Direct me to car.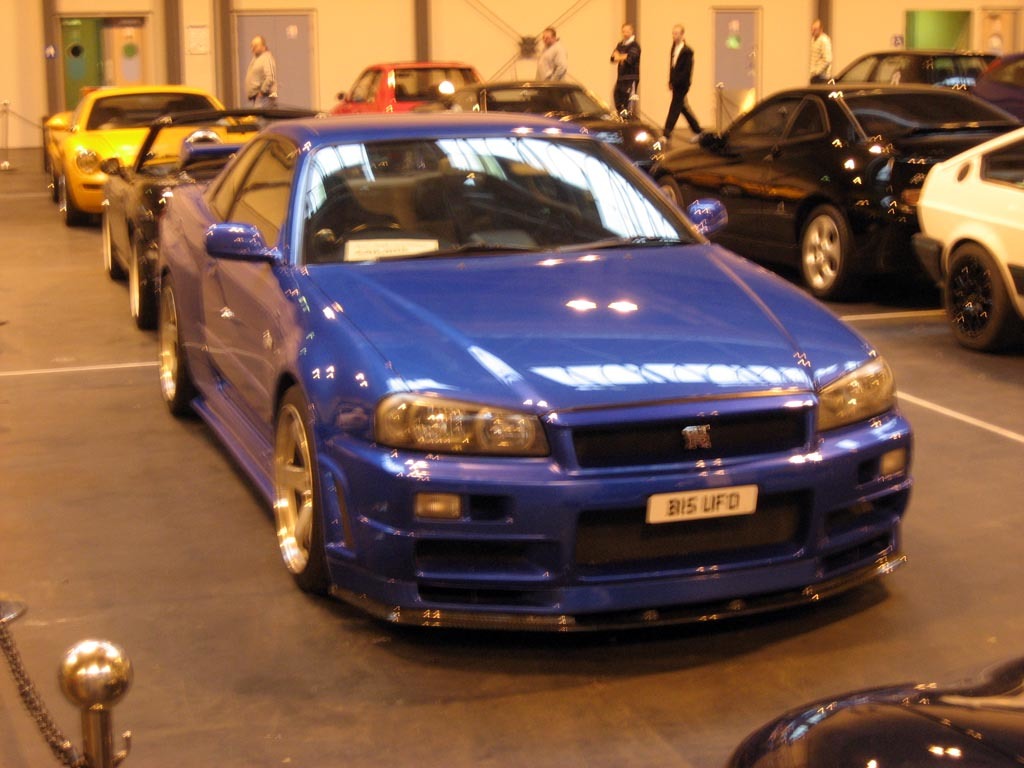
Direction: (x1=324, y1=58, x2=487, y2=111).
